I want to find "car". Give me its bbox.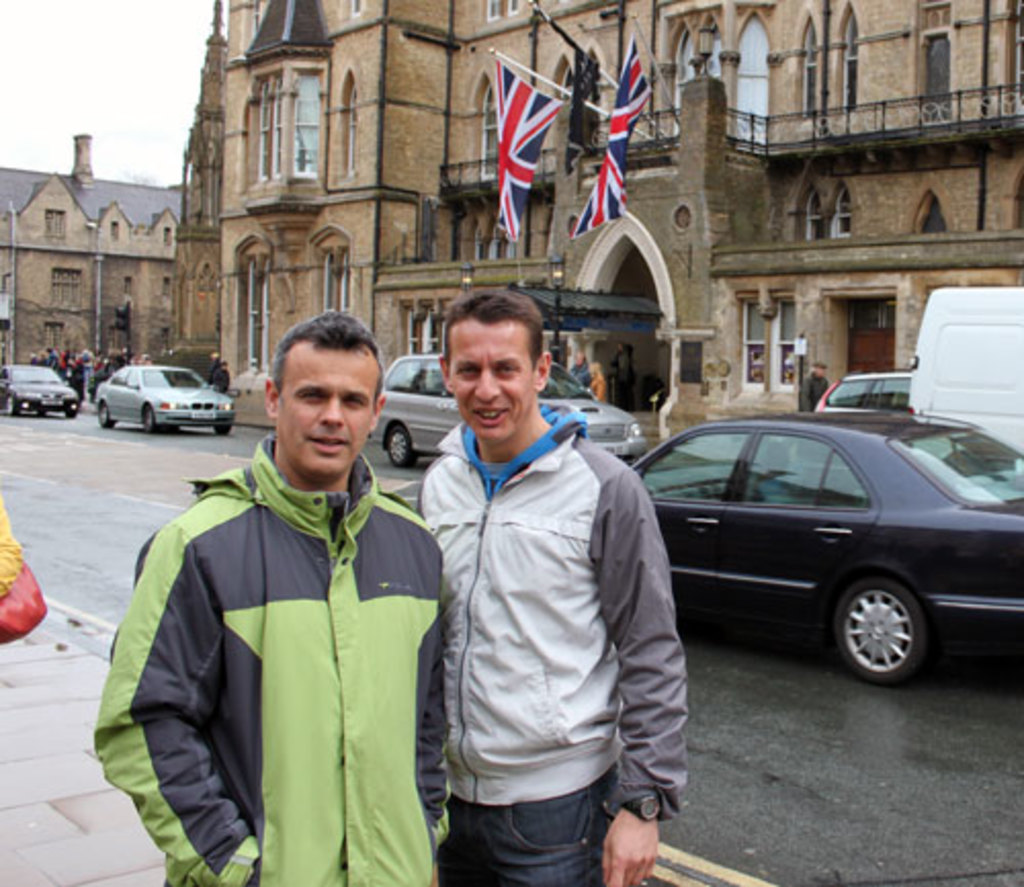
Rect(0, 354, 92, 428).
